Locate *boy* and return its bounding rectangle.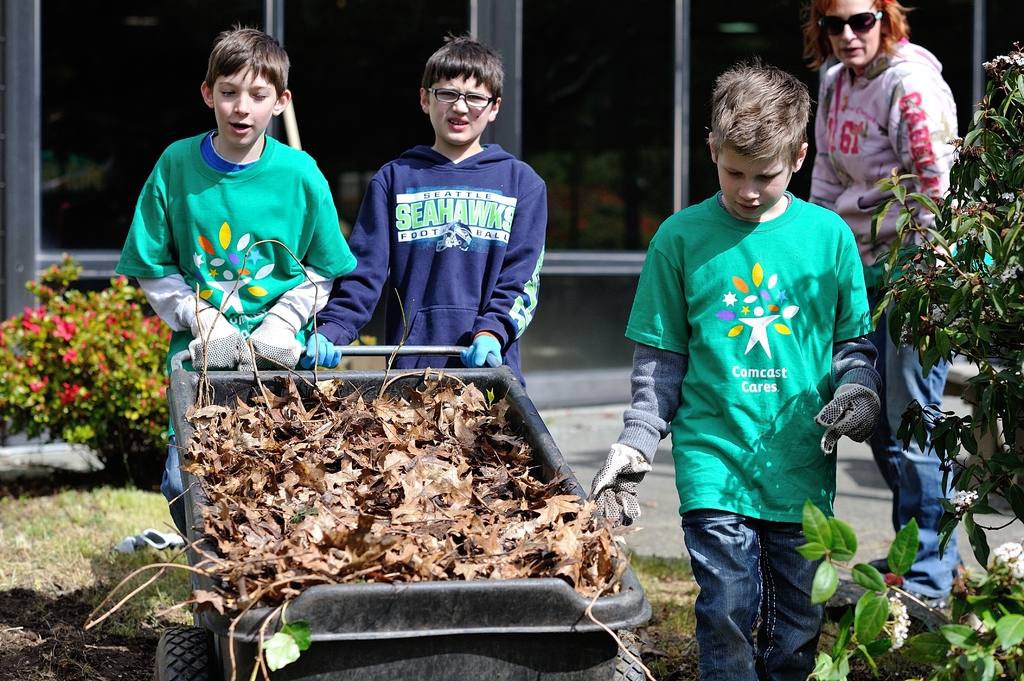
109,17,356,537.
